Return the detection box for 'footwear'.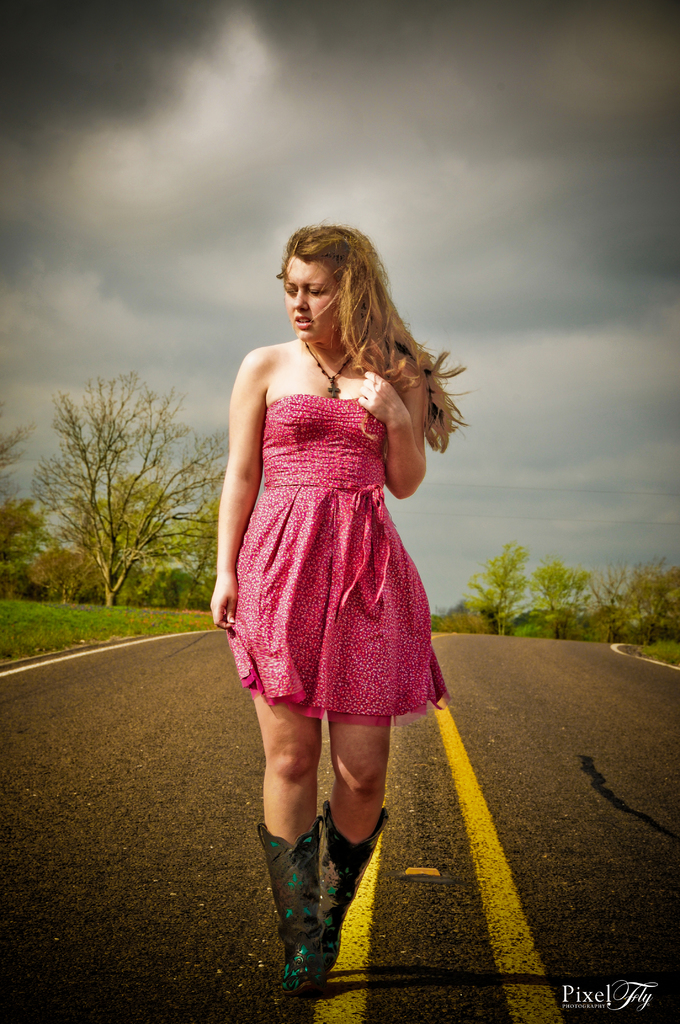
locate(320, 796, 390, 988).
